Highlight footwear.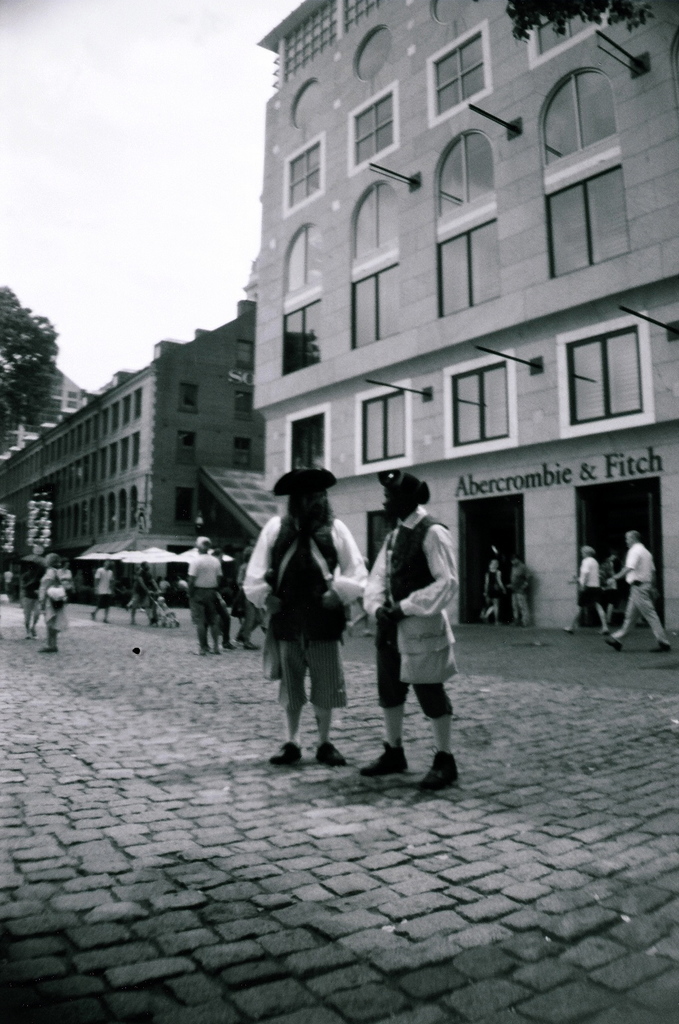
Highlighted region: 312 741 347 769.
